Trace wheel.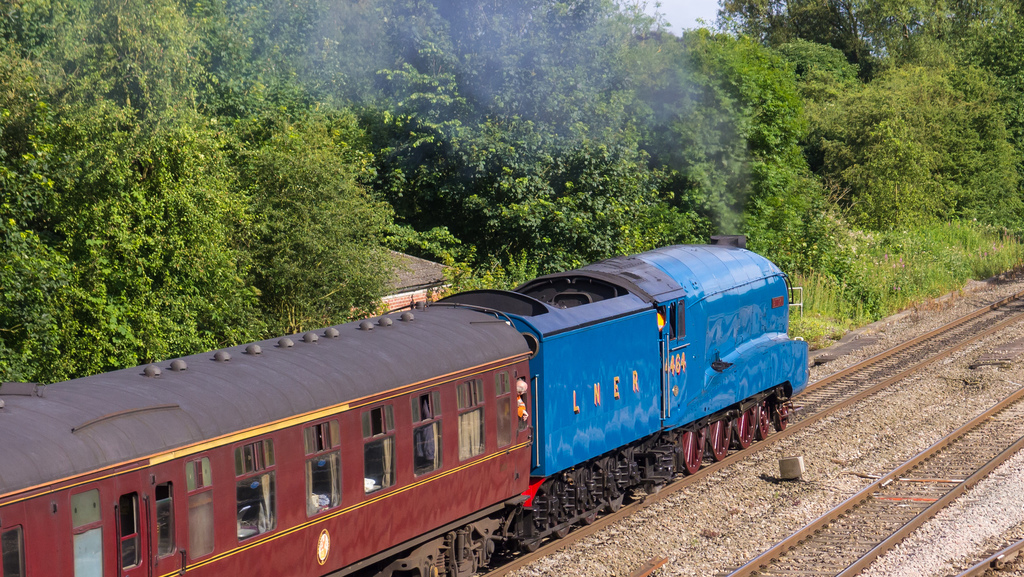
Traced to left=675, top=426, right=706, bottom=478.
